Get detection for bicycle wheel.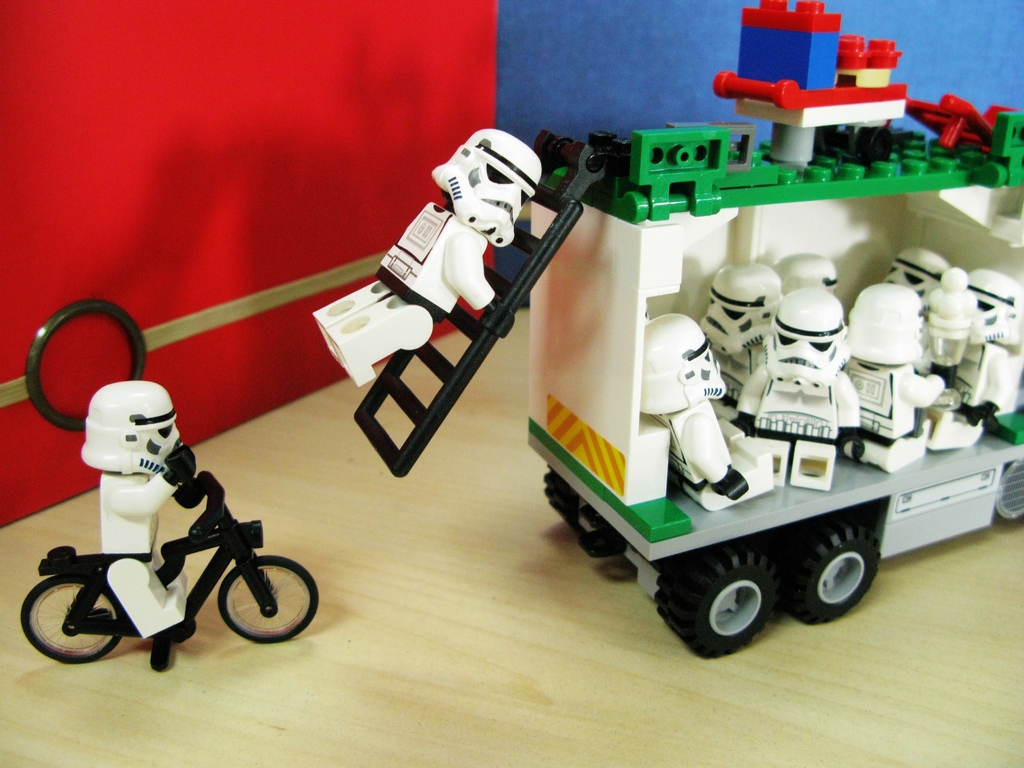
Detection: BBox(17, 577, 121, 666).
